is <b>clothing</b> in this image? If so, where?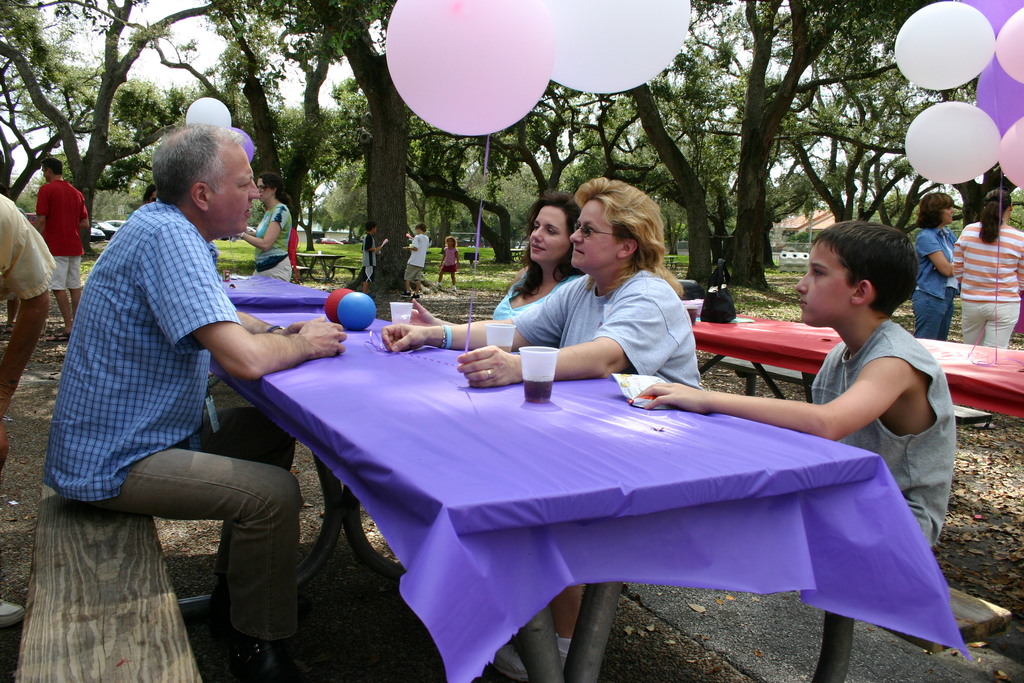
Yes, at detection(808, 320, 956, 547).
